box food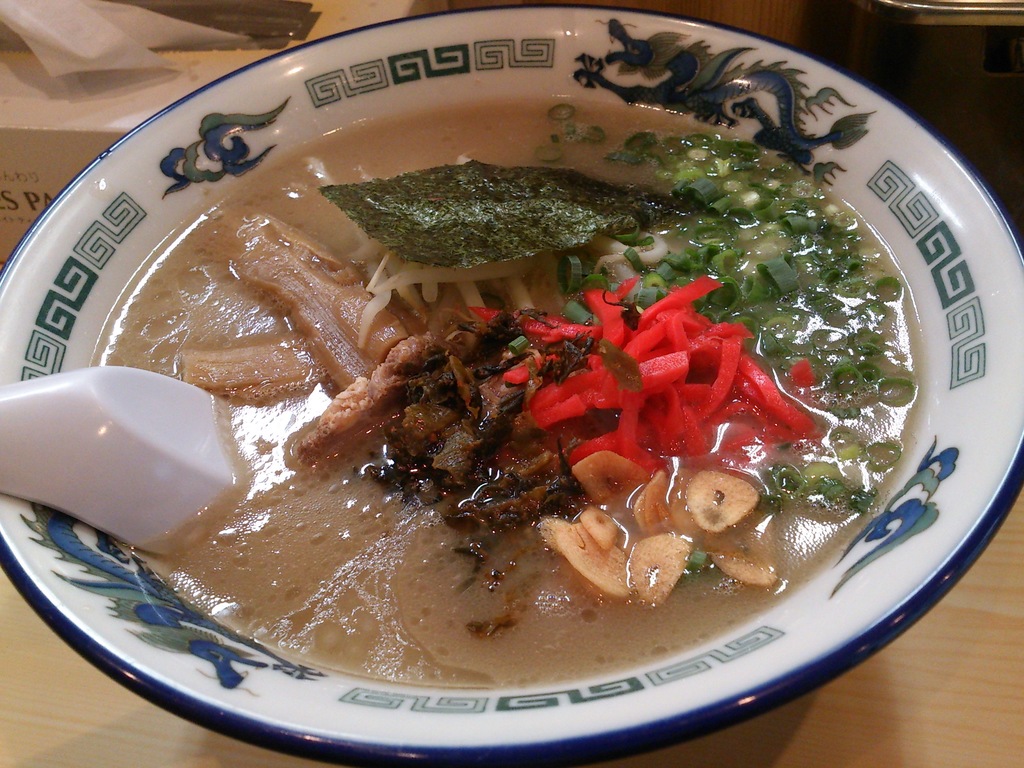
(left=56, top=101, right=902, bottom=689)
